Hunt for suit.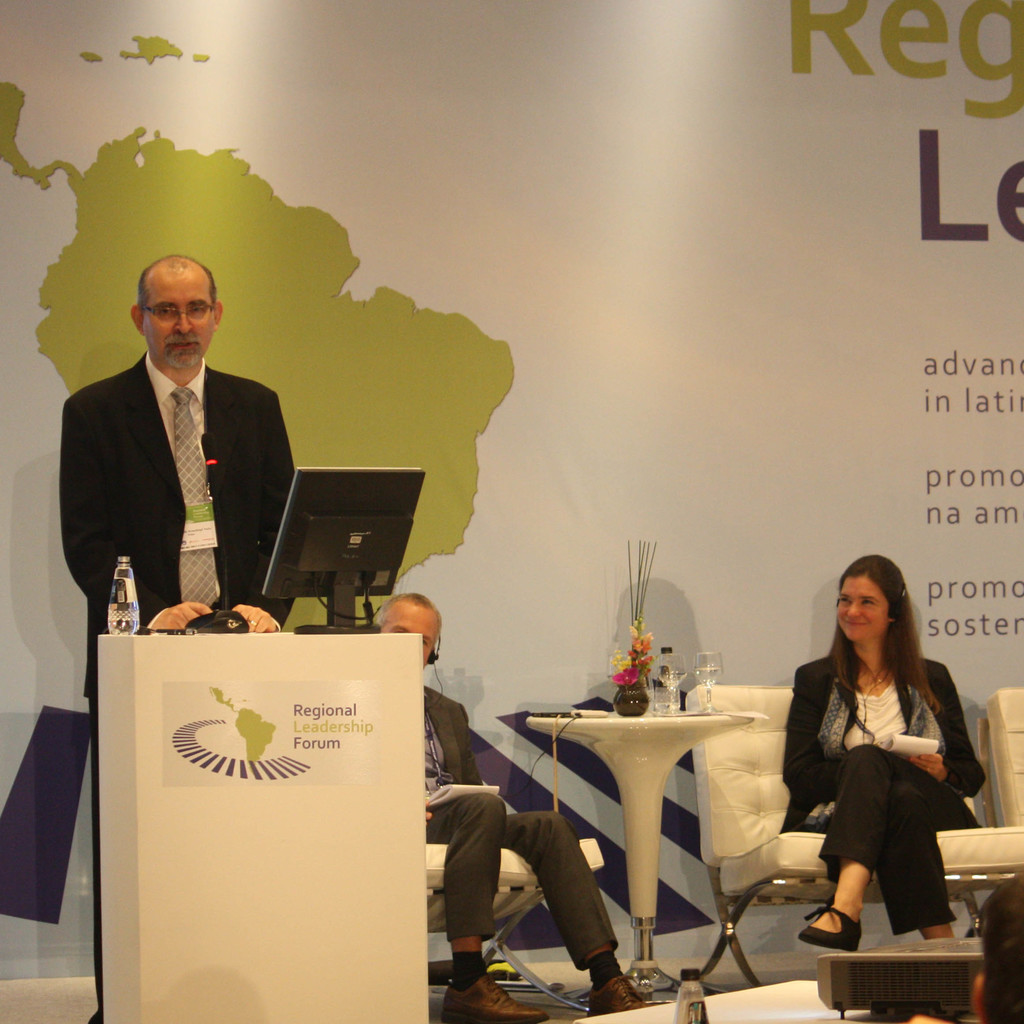
Hunted down at region(57, 357, 294, 1023).
